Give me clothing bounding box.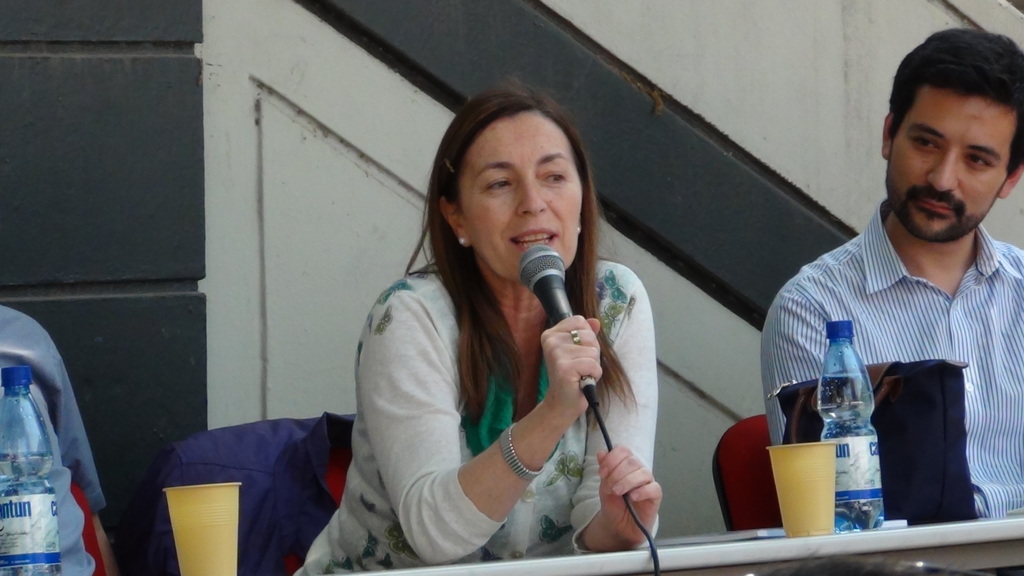
(left=293, top=263, right=659, bottom=575).
